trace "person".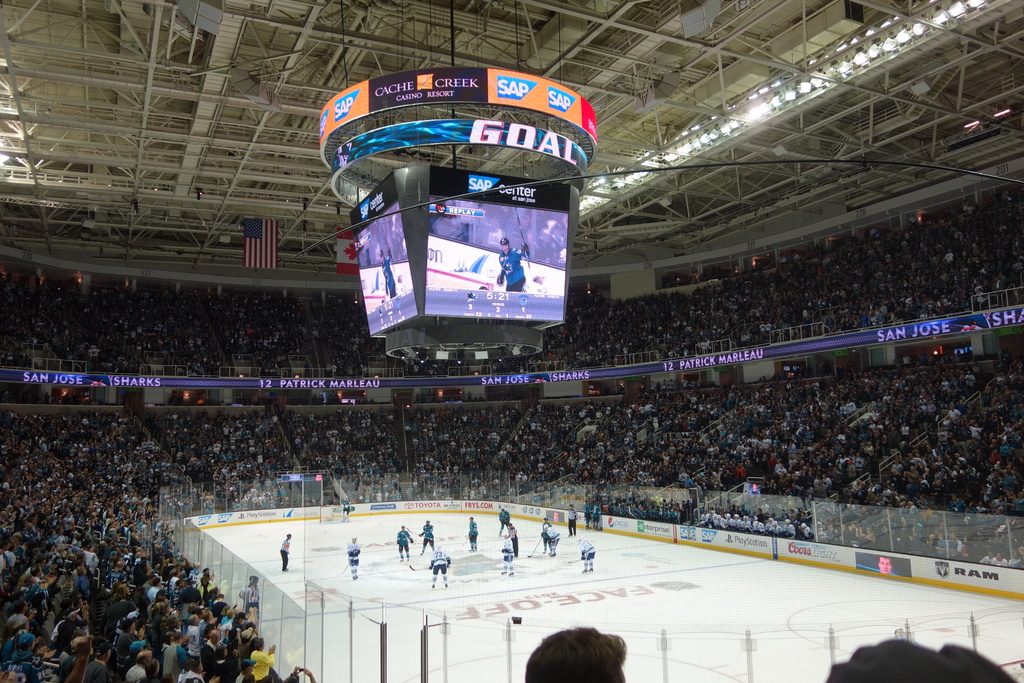
Traced to bbox=[568, 502, 584, 536].
